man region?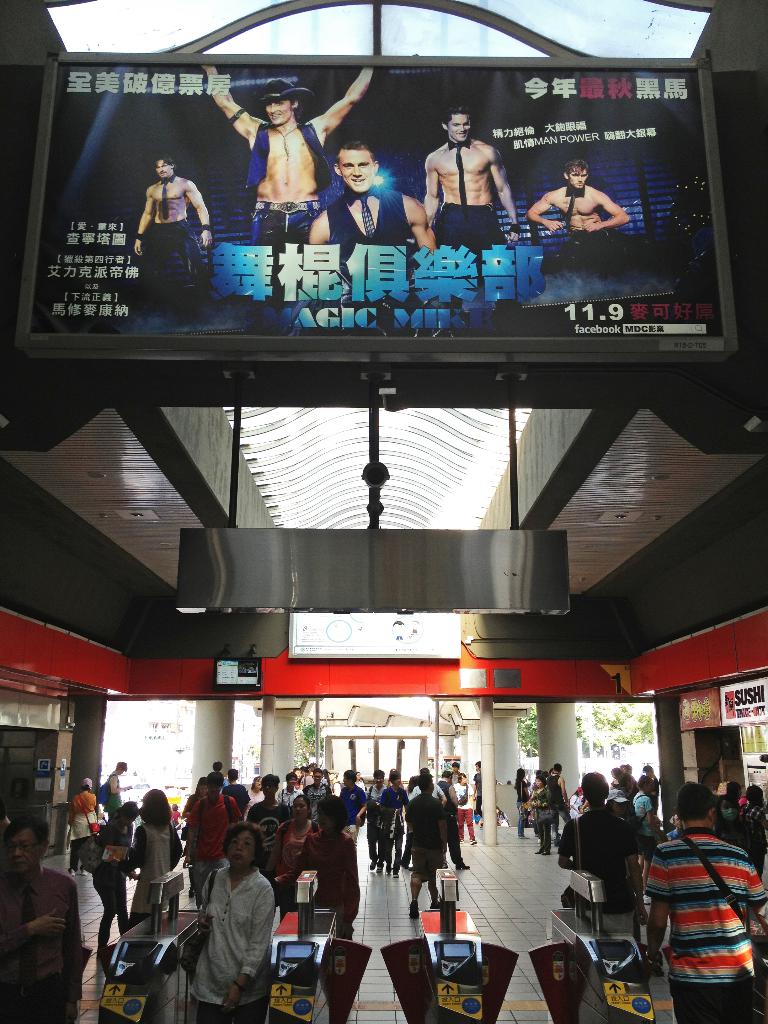
region(198, 65, 373, 282)
